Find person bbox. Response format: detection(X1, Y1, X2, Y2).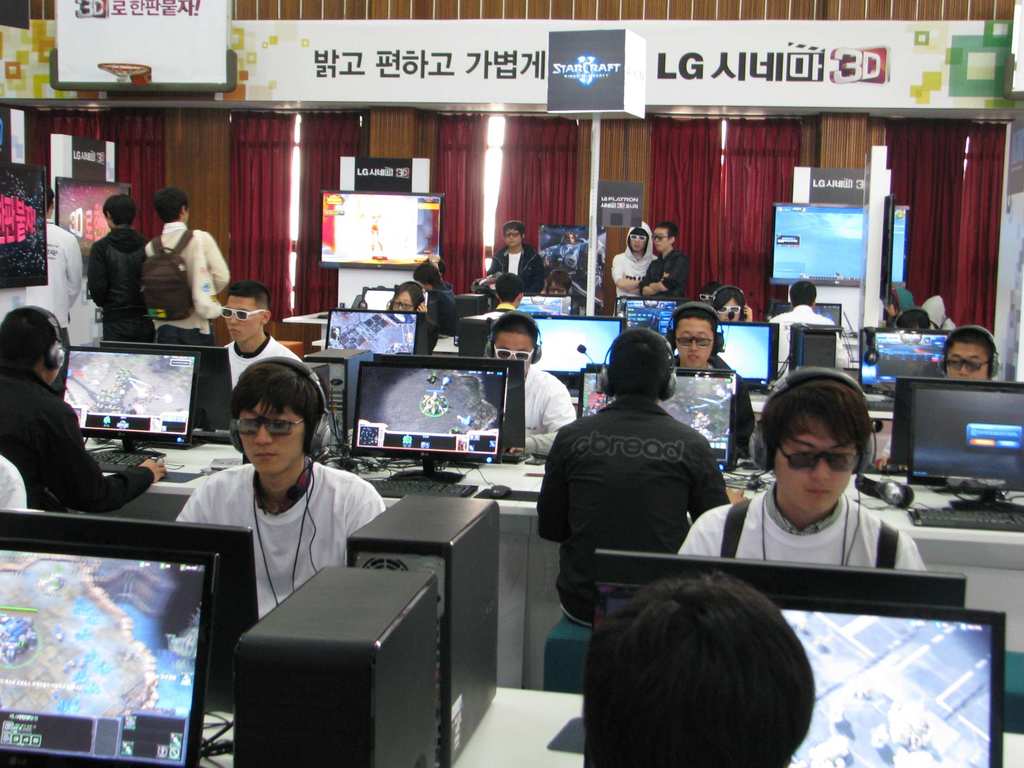
detection(486, 312, 573, 456).
